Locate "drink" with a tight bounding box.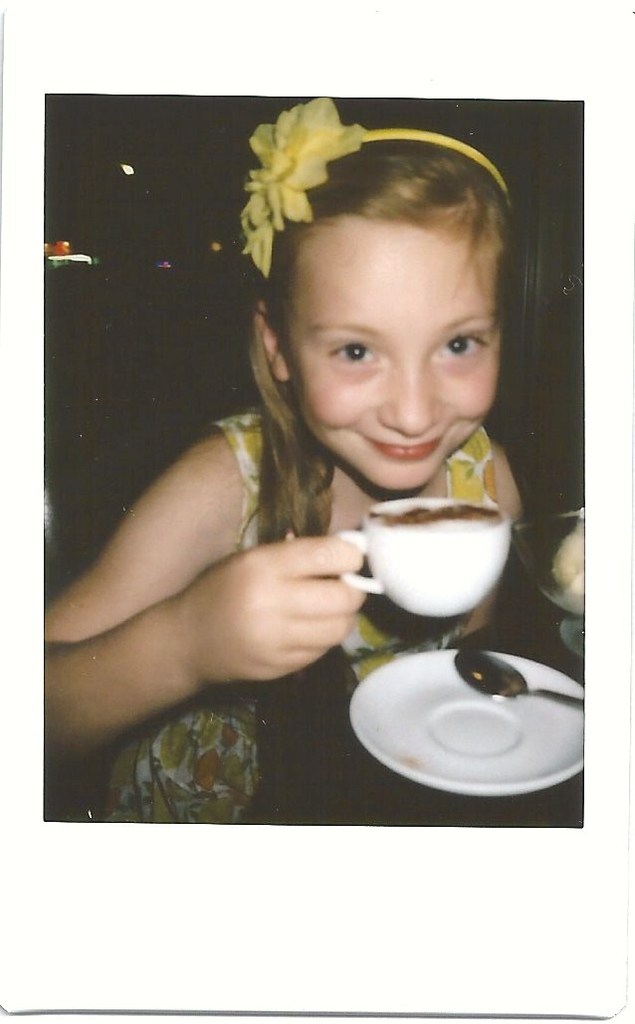
Rect(280, 472, 517, 639).
